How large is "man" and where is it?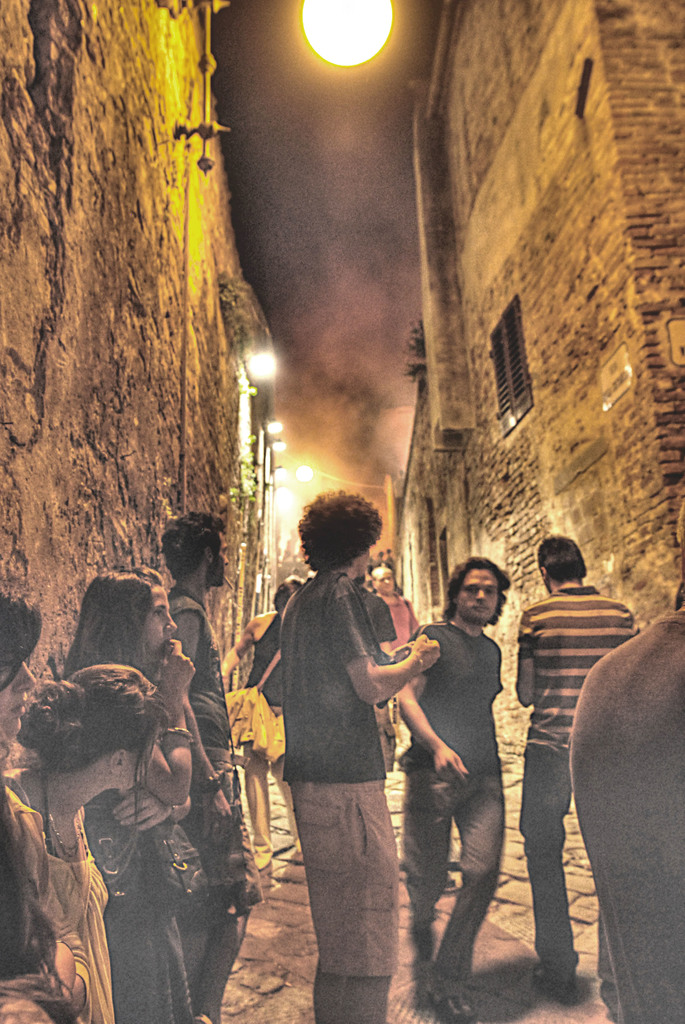
Bounding box: locate(390, 557, 510, 1023).
